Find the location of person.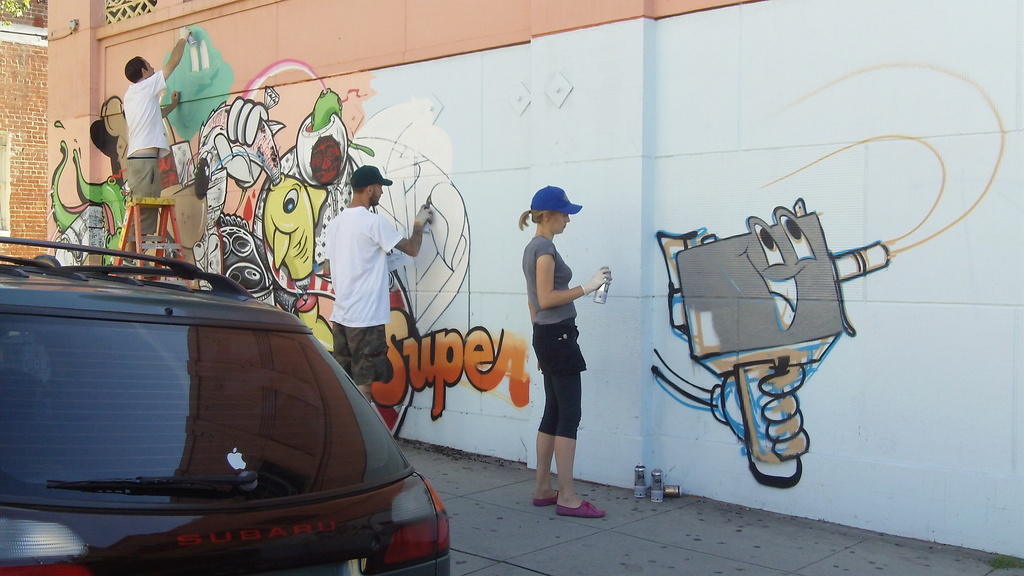
Location: {"x1": 317, "y1": 161, "x2": 433, "y2": 410}.
